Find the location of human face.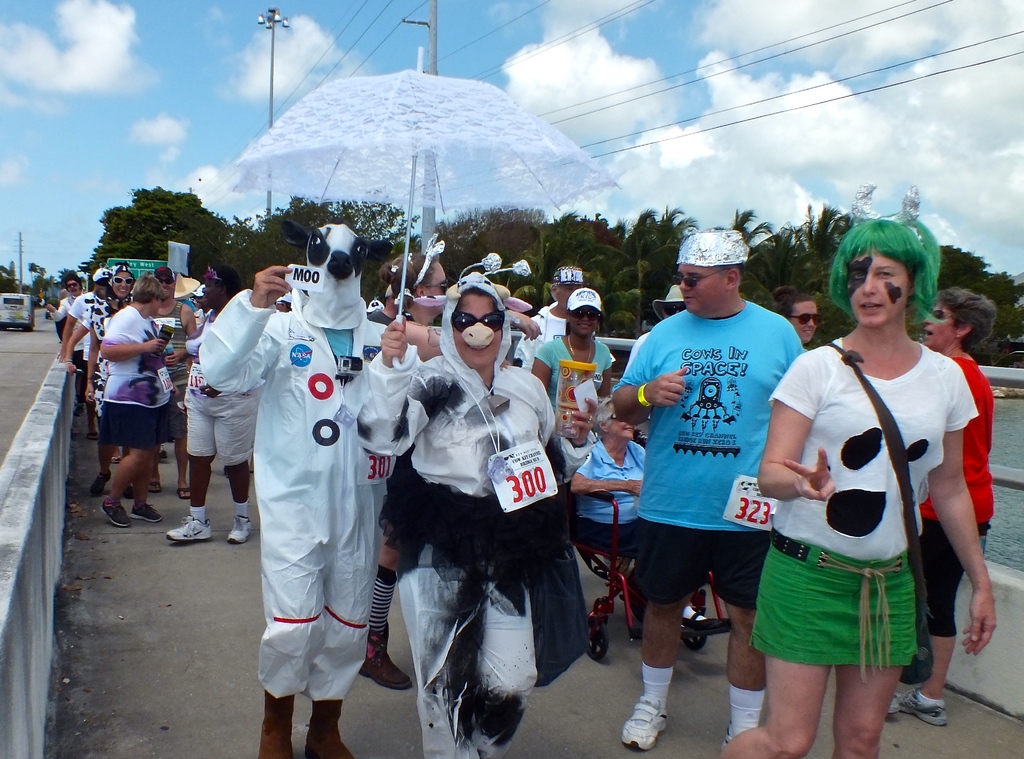
Location: <region>451, 290, 505, 379</region>.
